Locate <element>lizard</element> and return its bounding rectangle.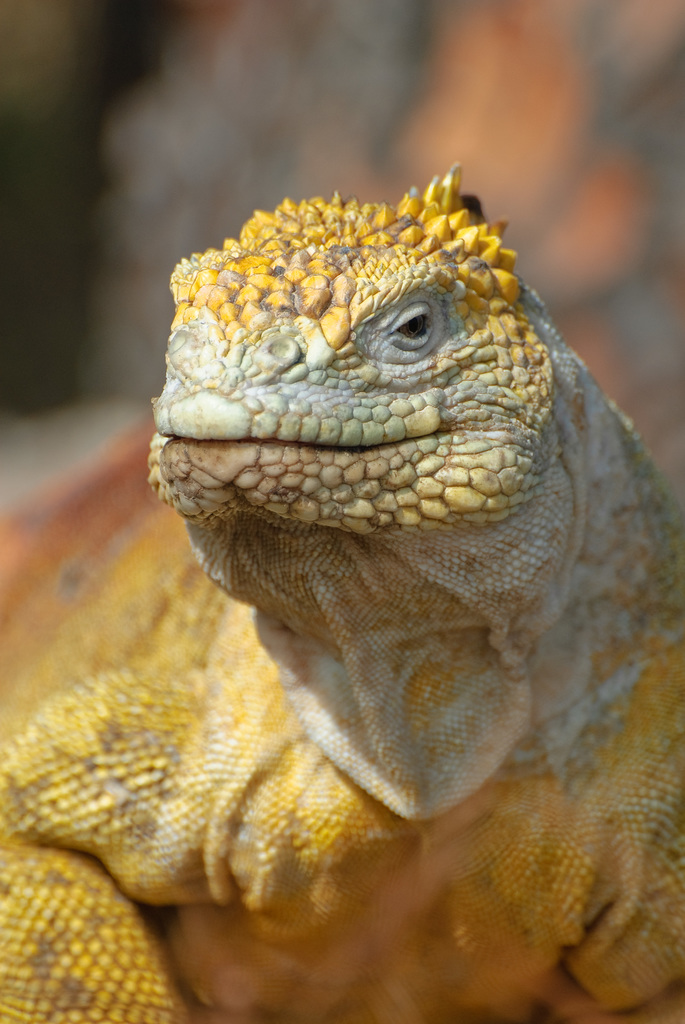
select_region(0, 164, 684, 1023).
